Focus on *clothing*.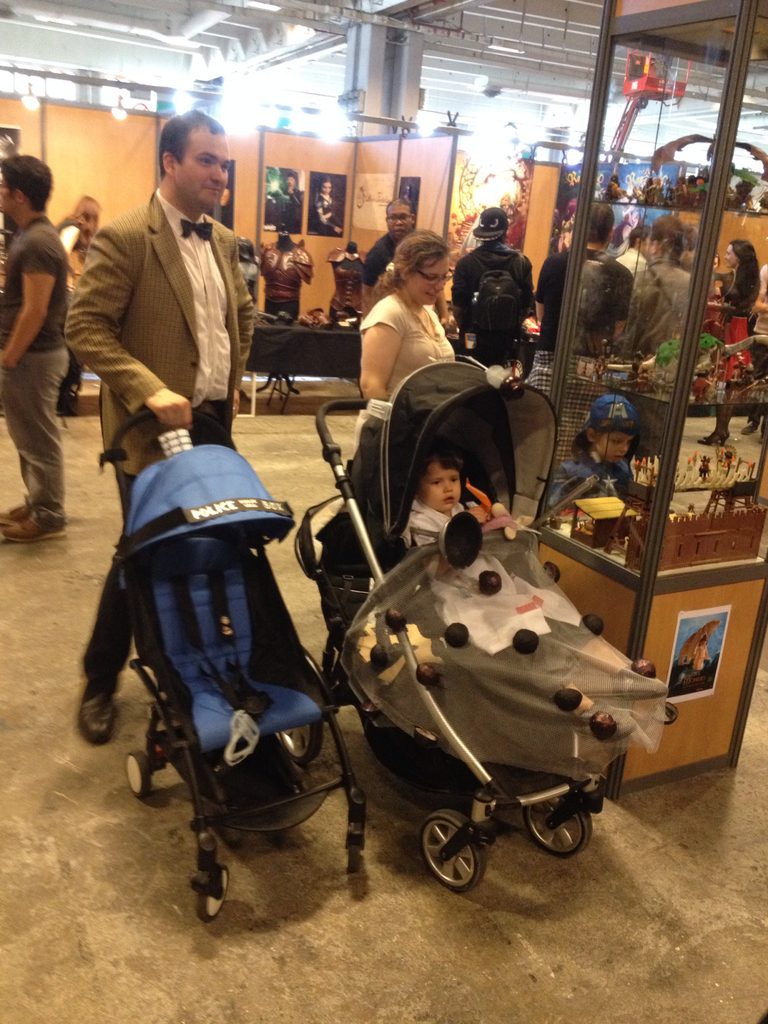
Focused at box=[538, 250, 632, 358].
